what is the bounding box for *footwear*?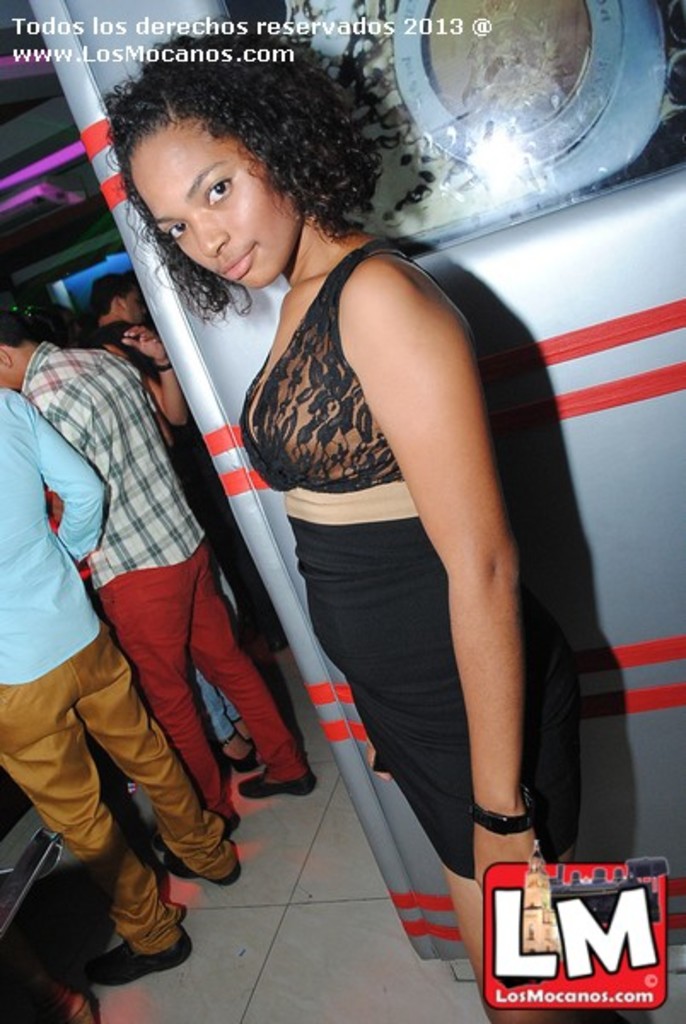
BBox(232, 771, 323, 794).
